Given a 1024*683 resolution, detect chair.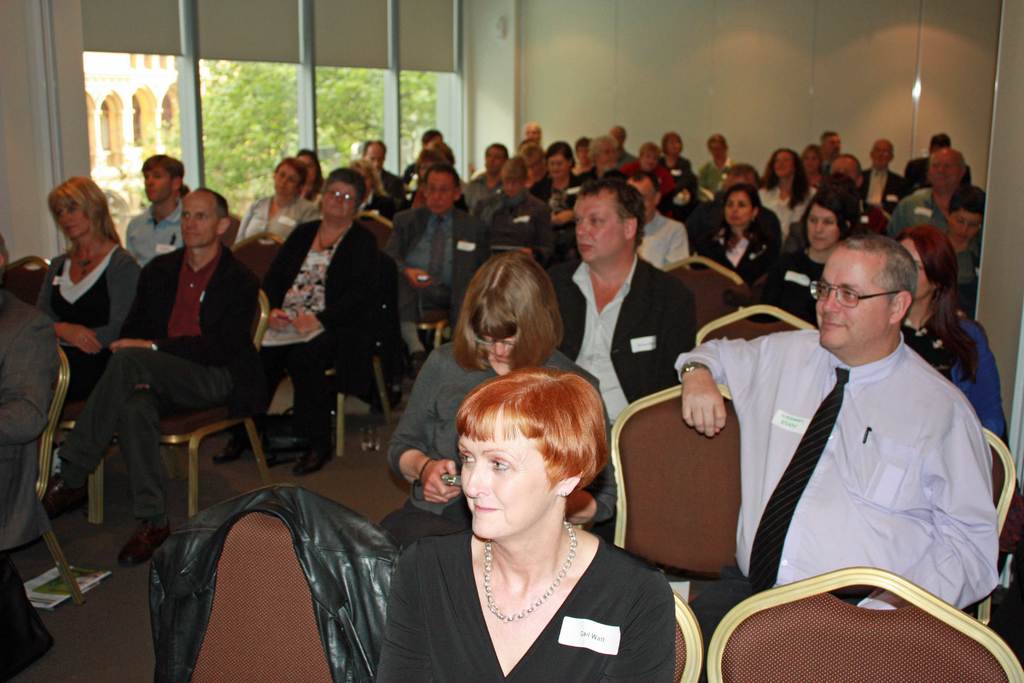
Rect(231, 229, 285, 286).
